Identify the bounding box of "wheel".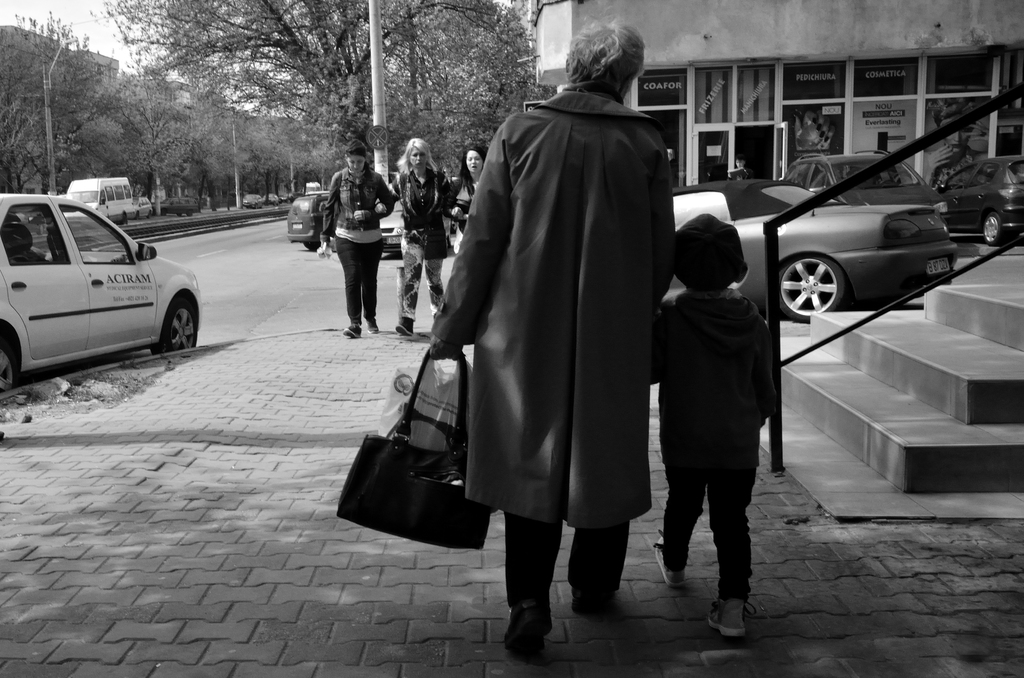
[0,341,23,395].
